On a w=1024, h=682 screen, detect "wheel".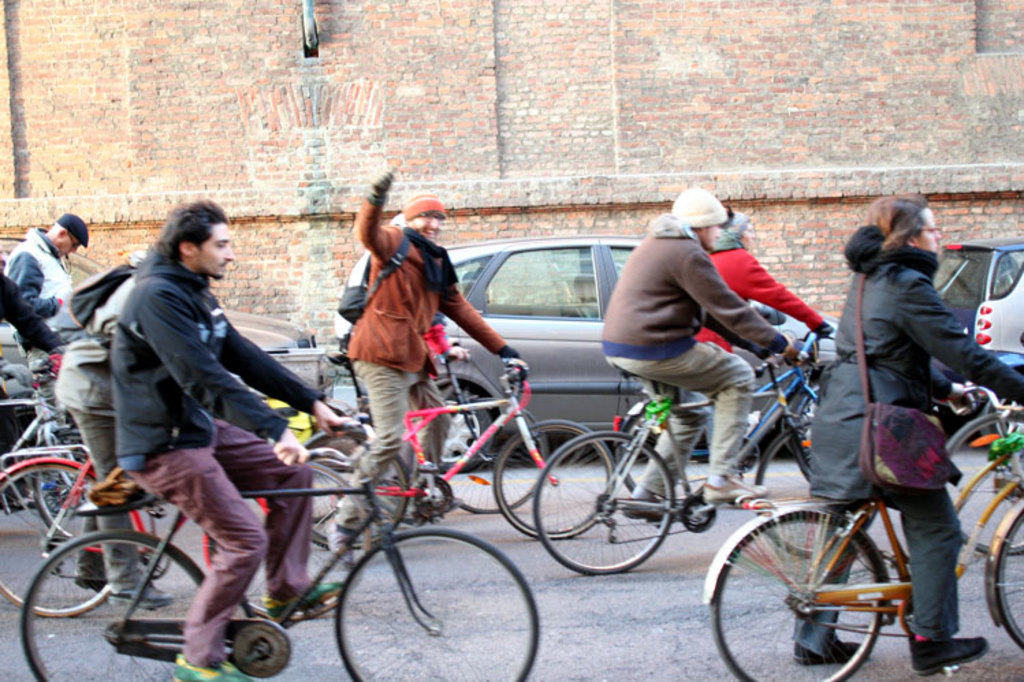
[x1=21, y1=530, x2=208, y2=681].
